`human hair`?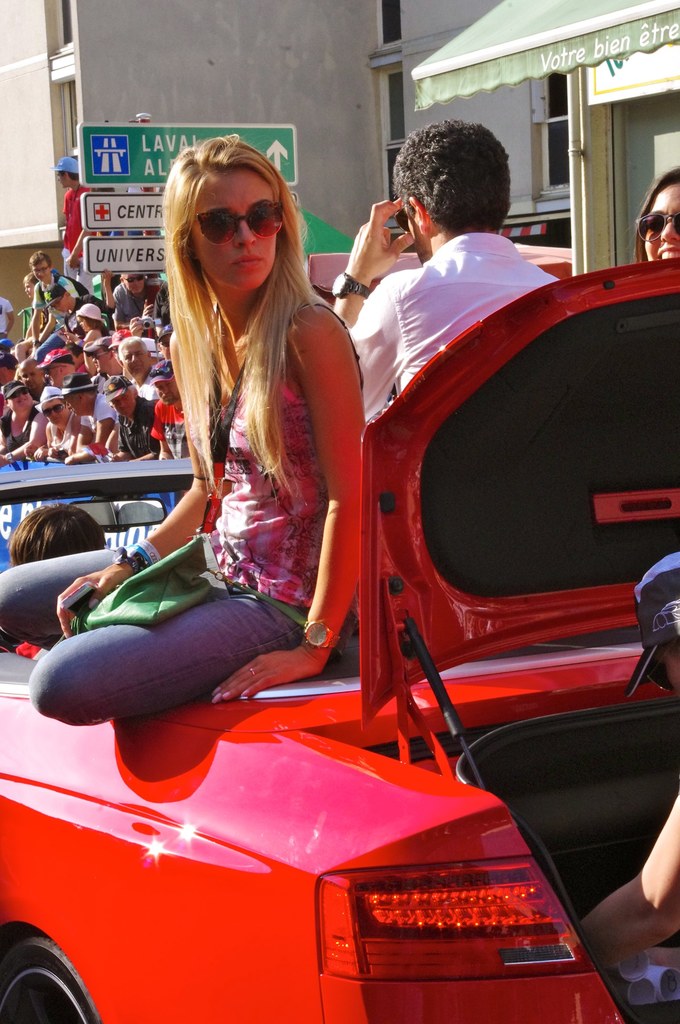
pyautogui.locateOnScreen(159, 116, 332, 532)
